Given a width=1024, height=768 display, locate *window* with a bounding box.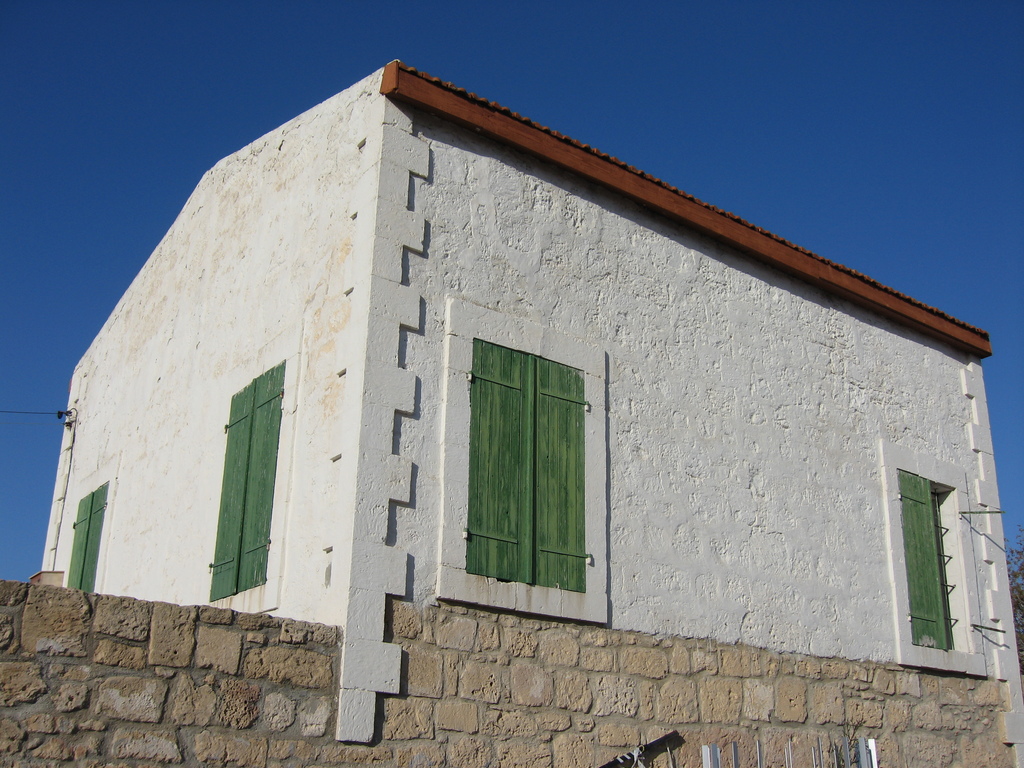
Located: (left=56, top=454, right=119, bottom=600).
